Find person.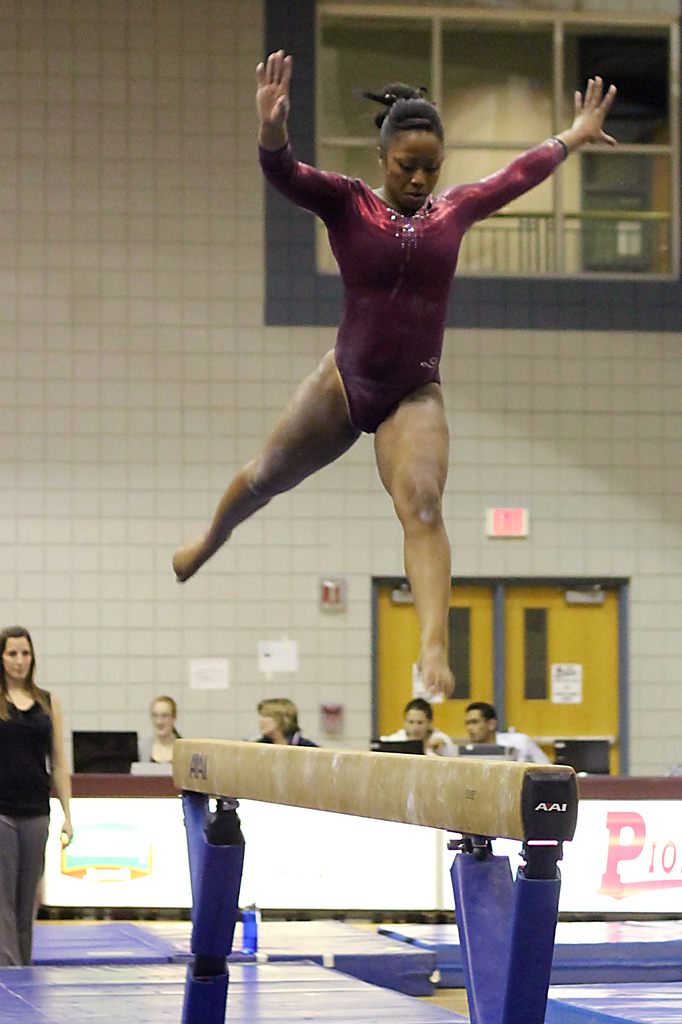
bbox=[459, 696, 555, 763].
